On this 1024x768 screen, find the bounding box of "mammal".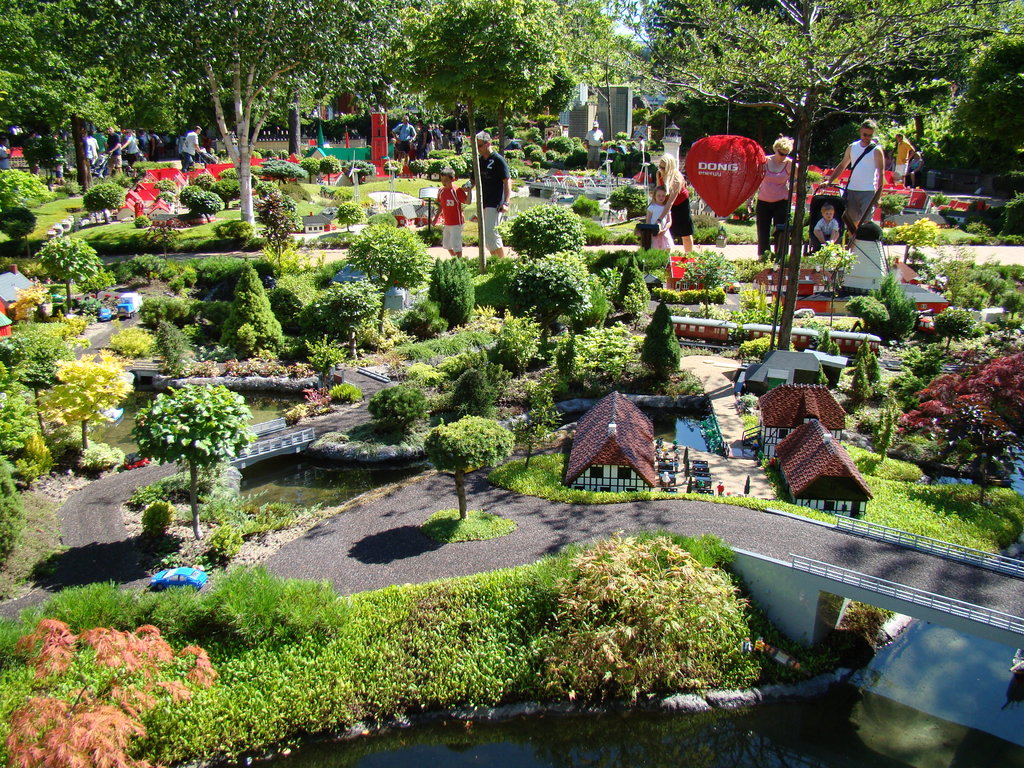
Bounding box: [x1=388, y1=116, x2=454, y2=159].
